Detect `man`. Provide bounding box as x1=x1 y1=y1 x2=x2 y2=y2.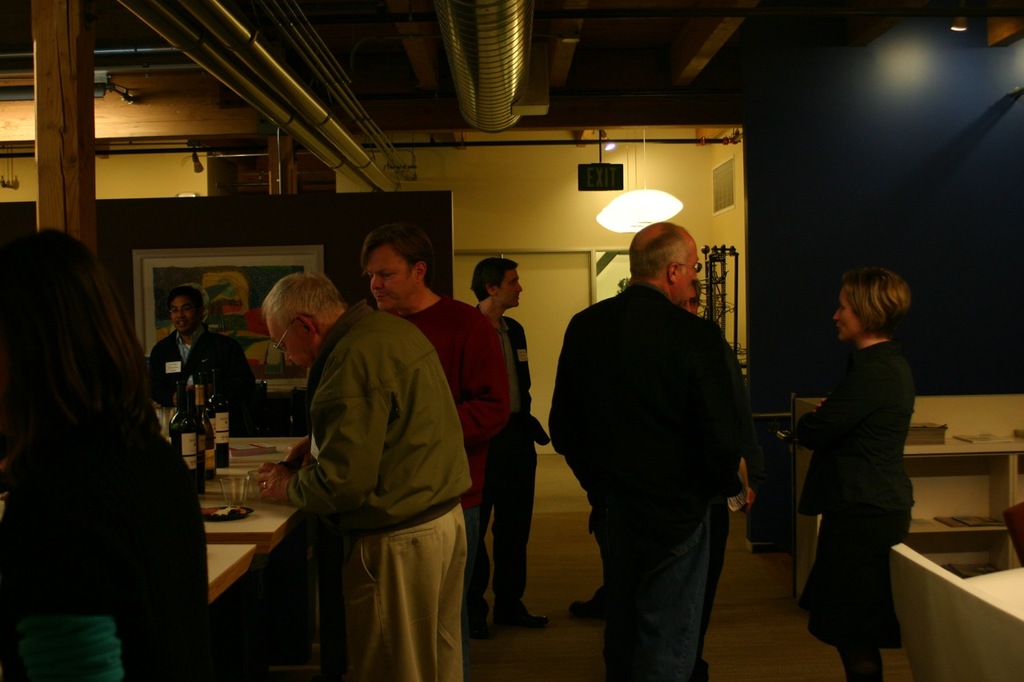
x1=555 y1=220 x2=756 y2=681.
